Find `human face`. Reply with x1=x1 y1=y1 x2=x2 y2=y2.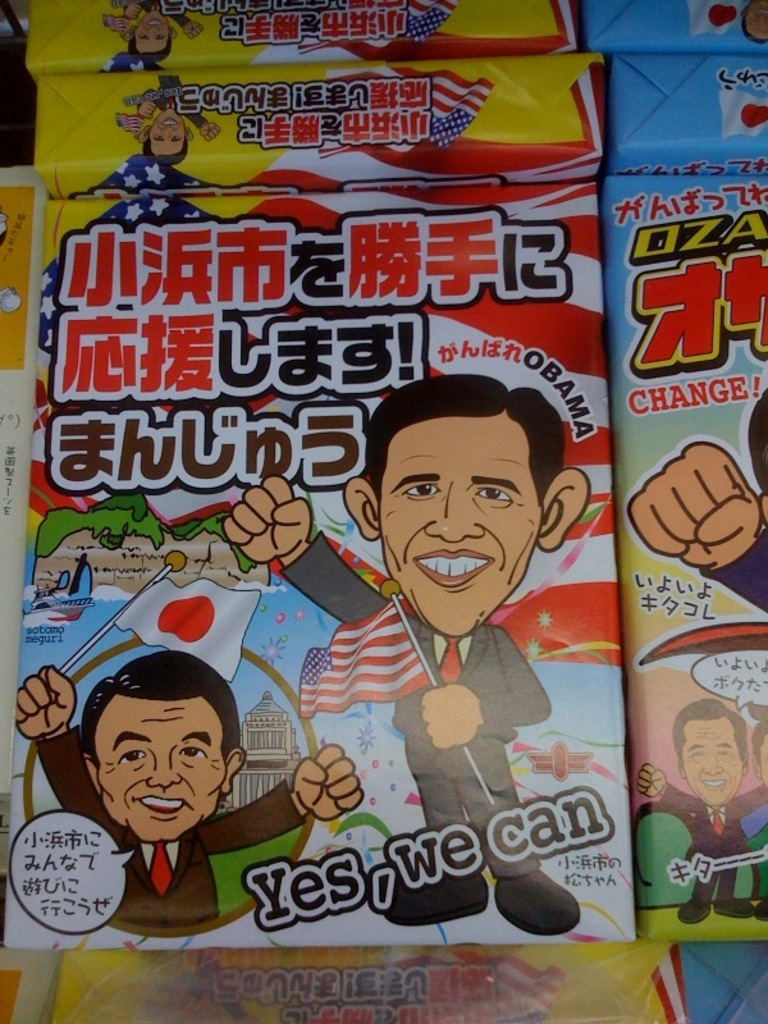
x1=681 y1=717 x2=742 y2=804.
